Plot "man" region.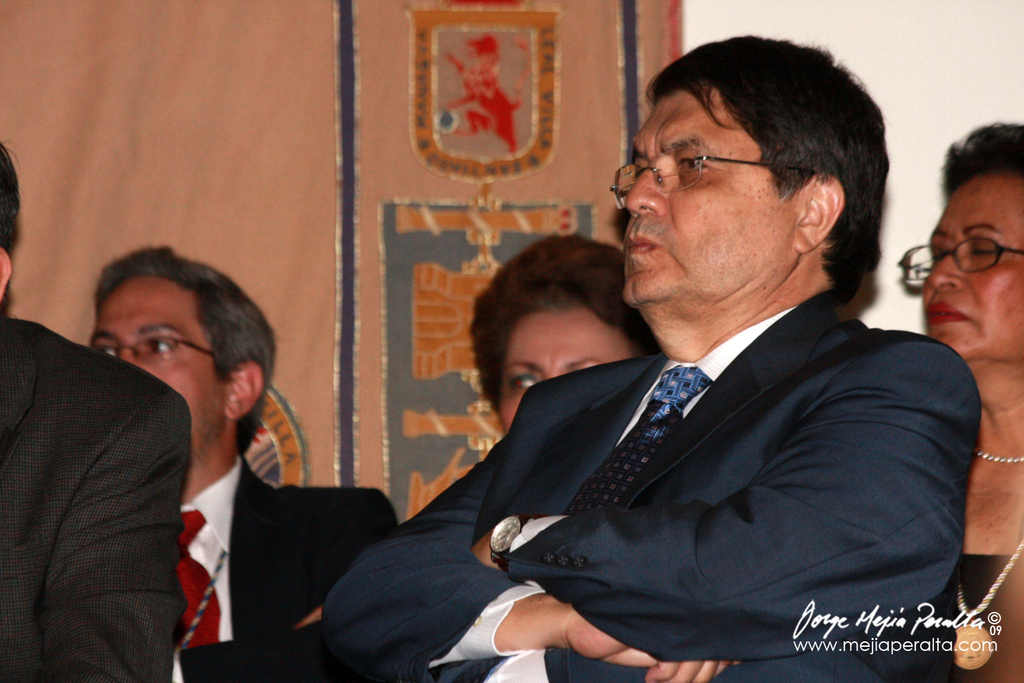
Plotted at <region>321, 36, 994, 682</region>.
